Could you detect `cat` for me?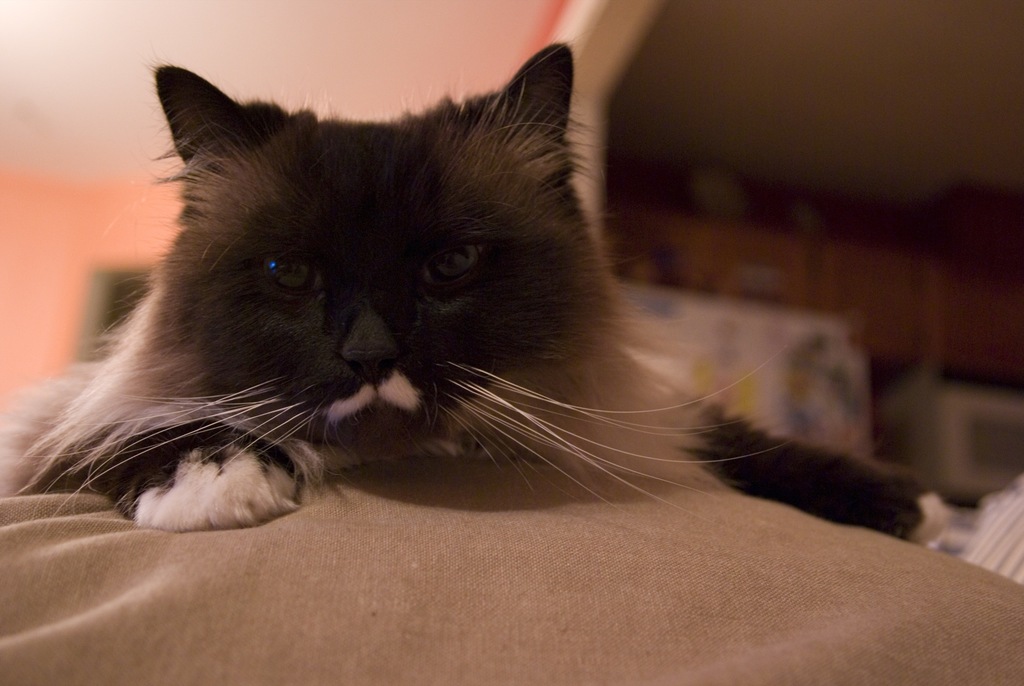
Detection result: (left=0, top=40, right=949, bottom=550).
